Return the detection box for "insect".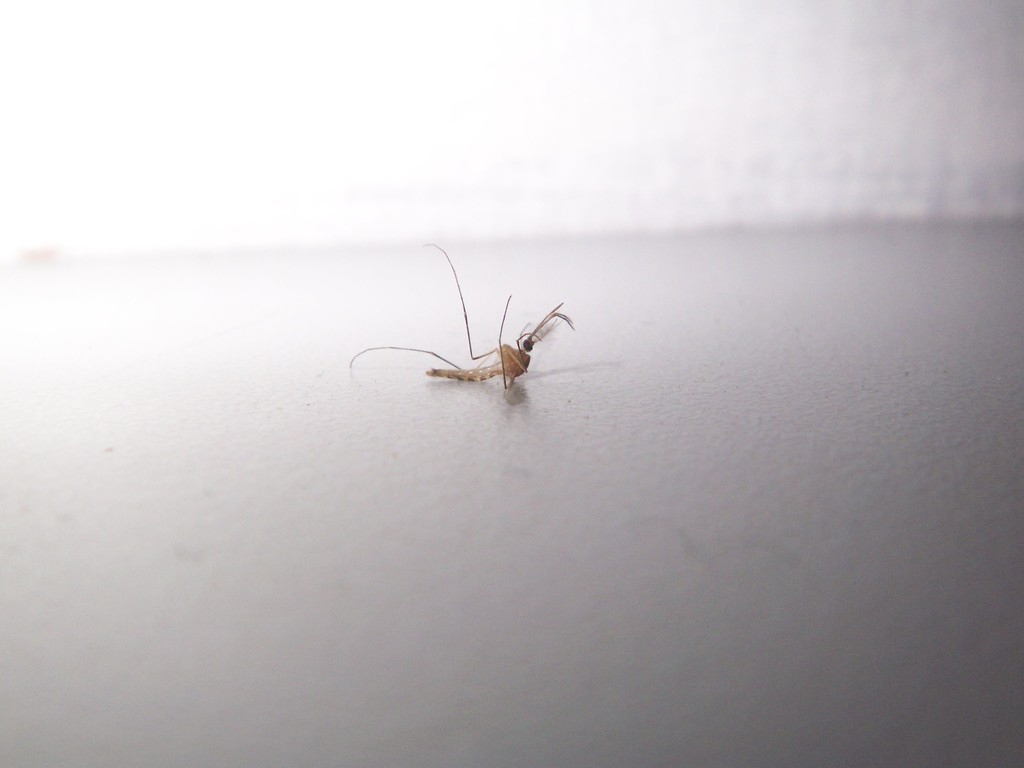
(x1=344, y1=237, x2=579, y2=393).
